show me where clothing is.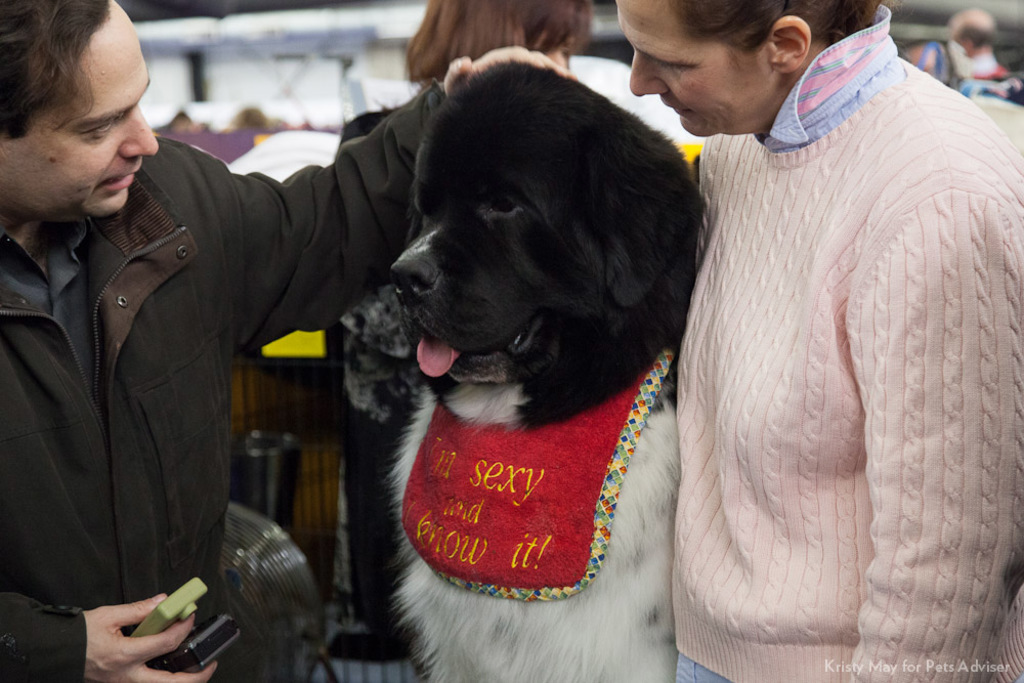
clothing is at {"left": 603, "top": 8, "right": 1007, "bottom": 682}.
